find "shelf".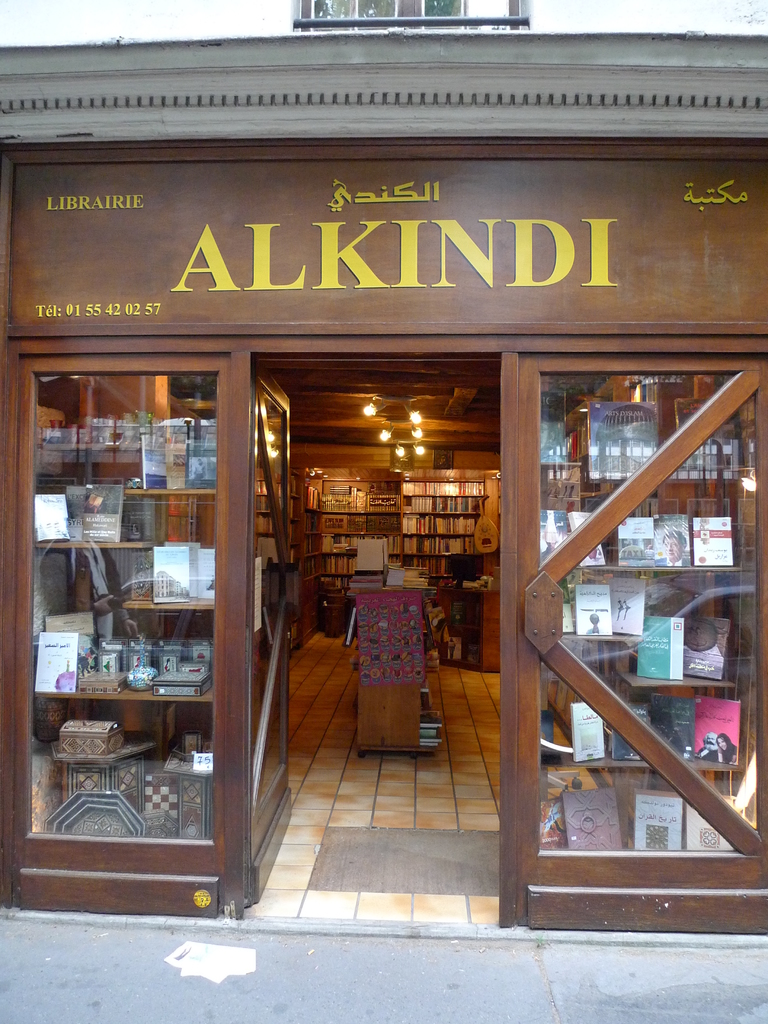
323/552/389/572.
